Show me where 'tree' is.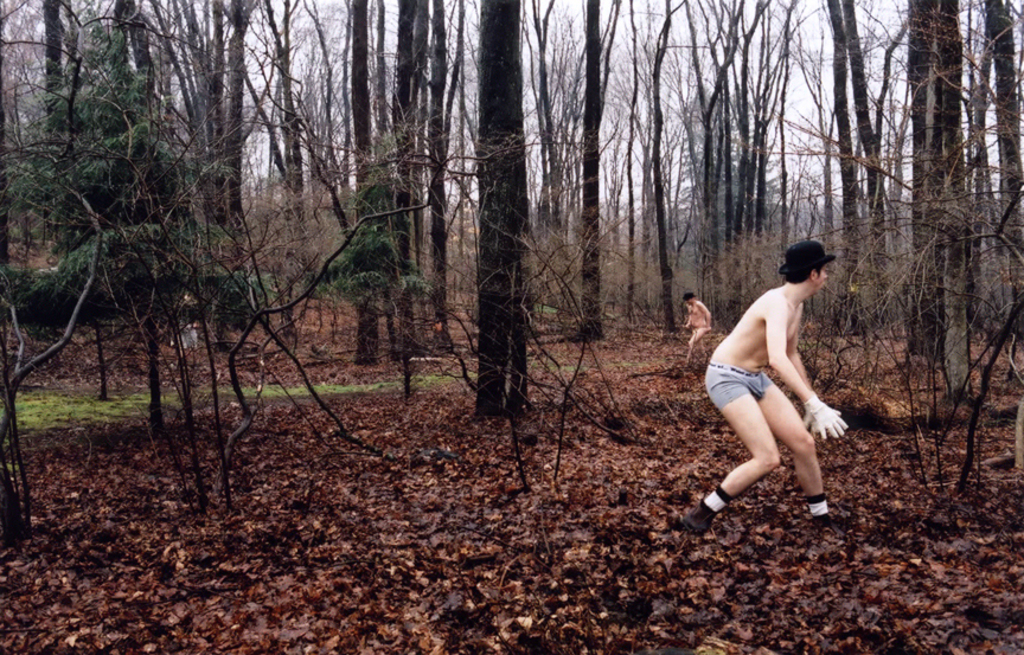
'tree' is at pyautogui.locateOnScreen(532, 0, 588, 238).
